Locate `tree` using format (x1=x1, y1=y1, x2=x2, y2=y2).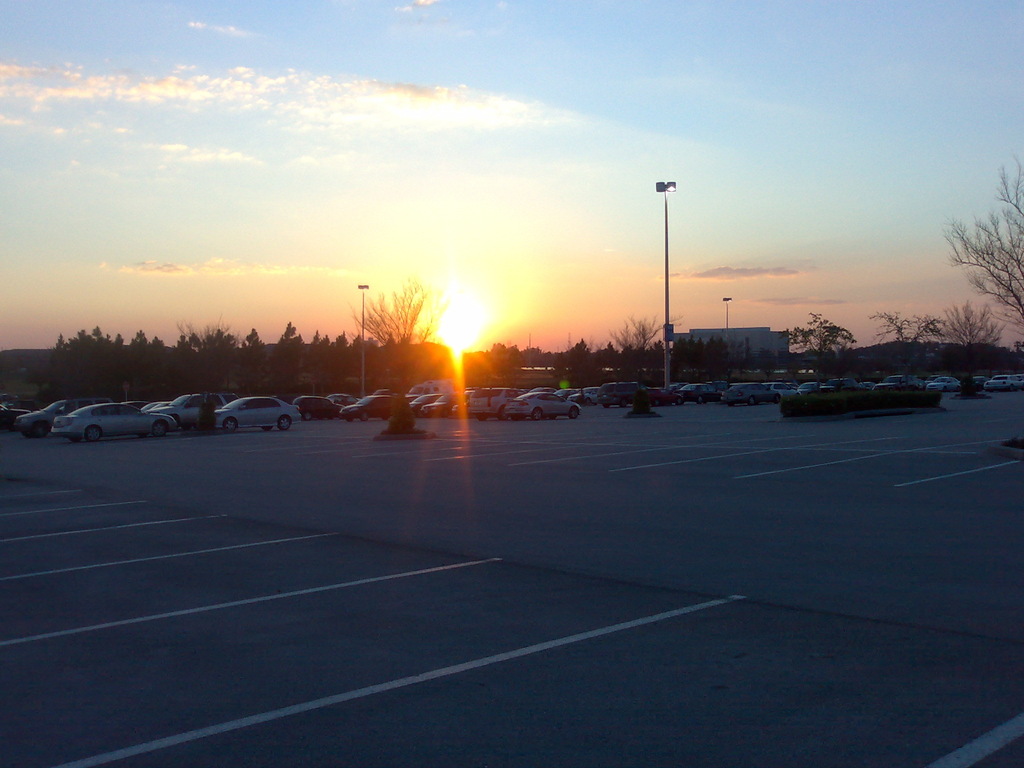
(x1=350, y1=280, x2=432, y2=415).
